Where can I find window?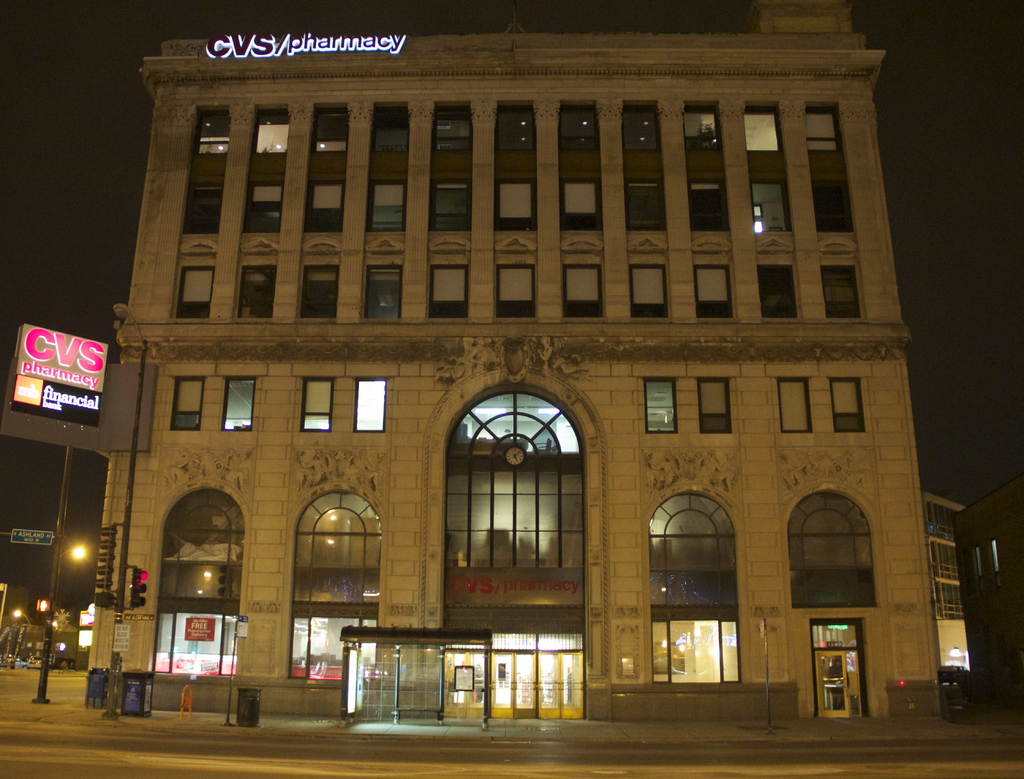
You can find it at 221/376/260/431.
